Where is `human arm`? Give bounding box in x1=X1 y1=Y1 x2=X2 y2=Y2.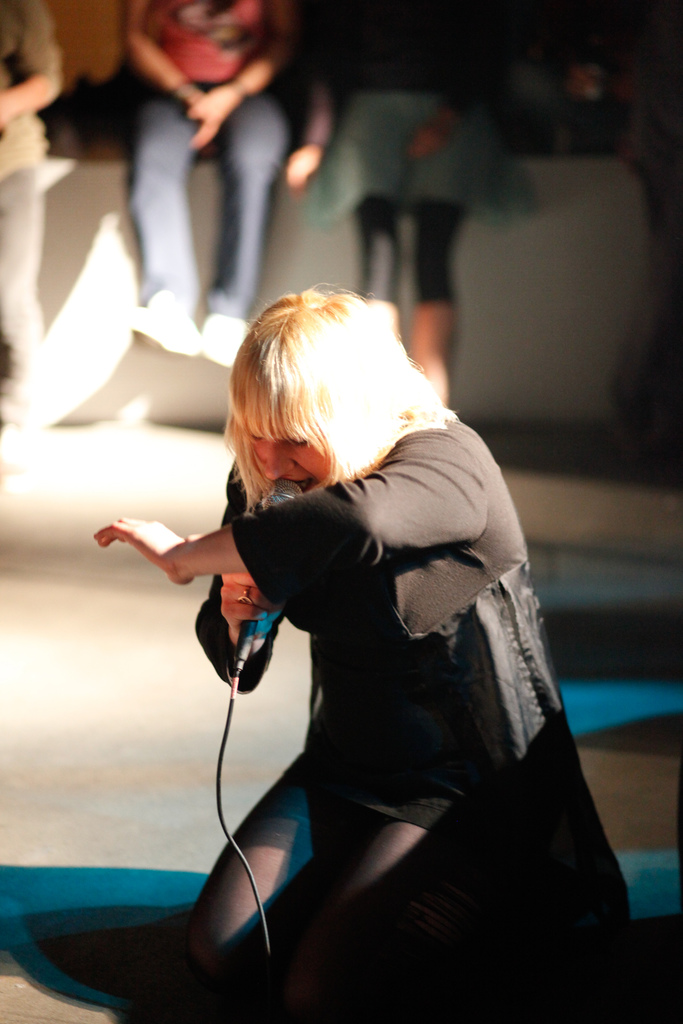
x1=179 y1=0 x2=293 y2=153.
